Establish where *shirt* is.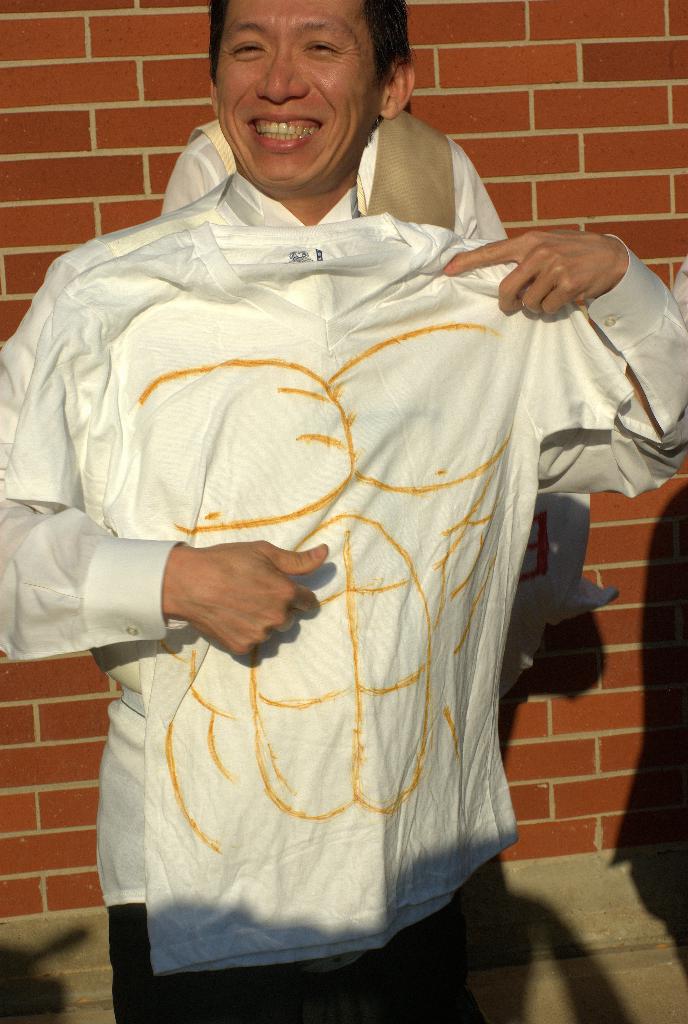
Established at x1=0, y1=172, x2=687, y2=909.
